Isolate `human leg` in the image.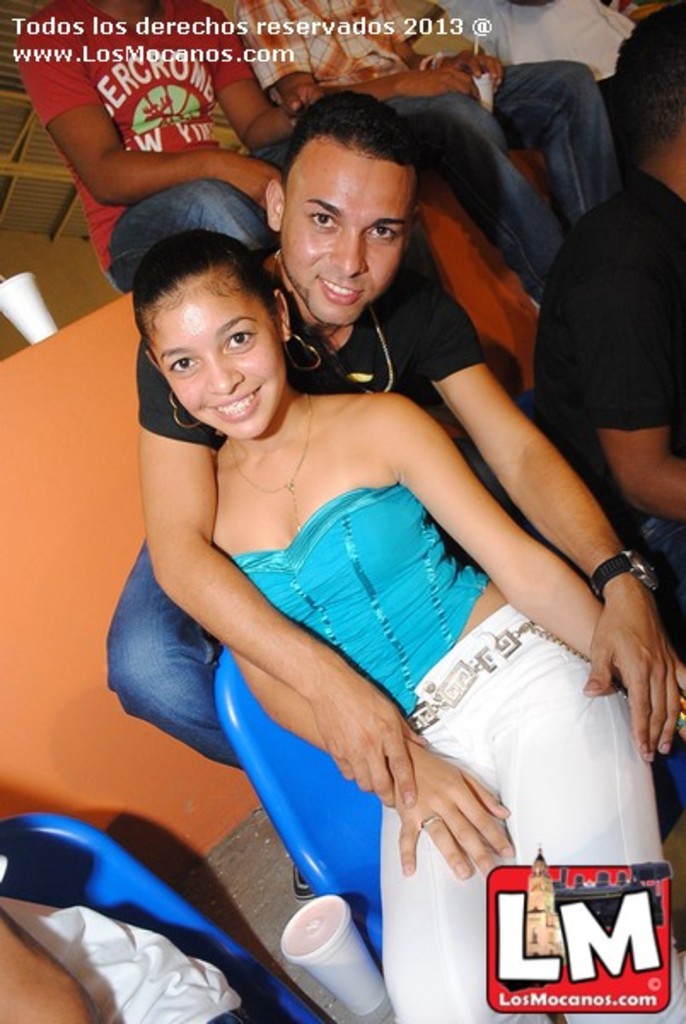
Isolated region: 102 548 244 766.
